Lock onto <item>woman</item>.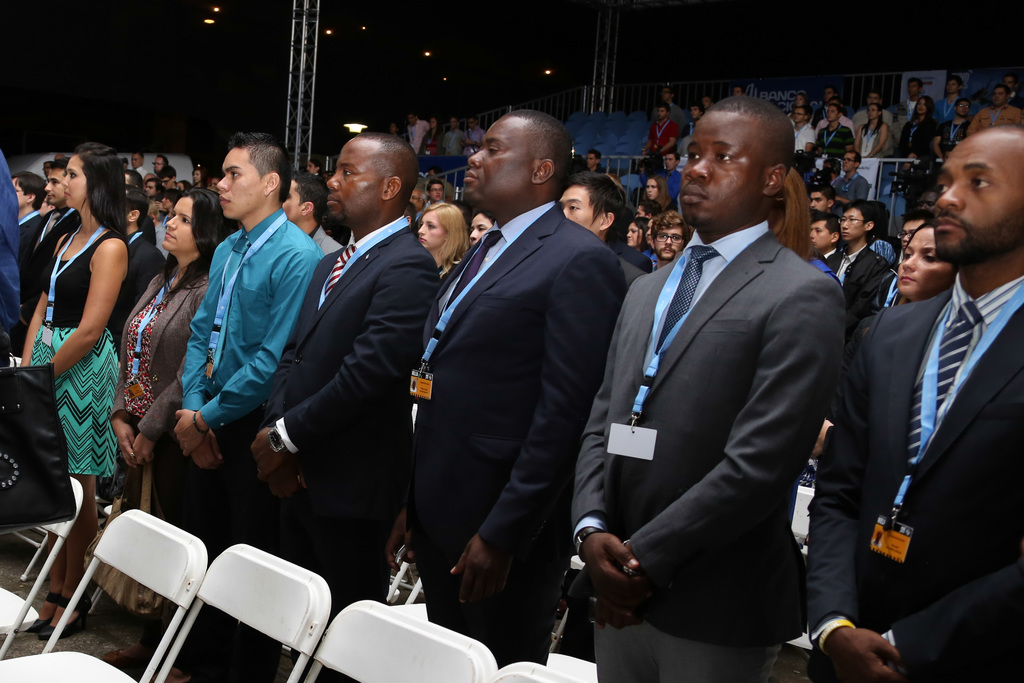
Locked: [897,95,937,155].
